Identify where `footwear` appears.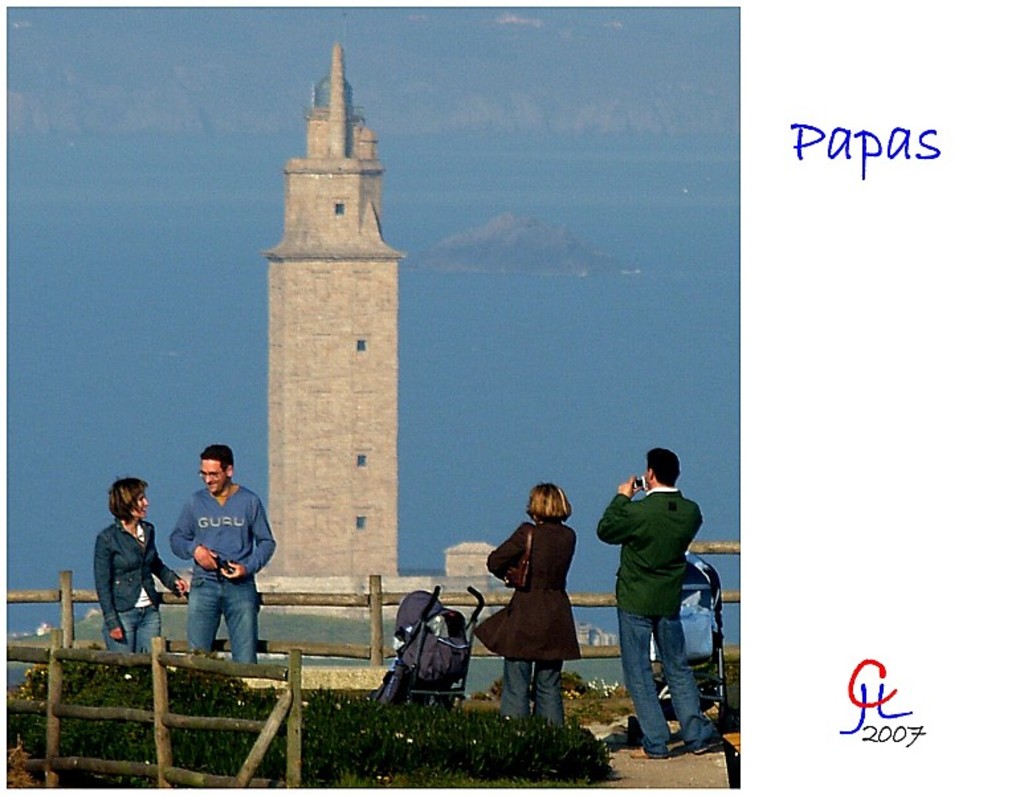
Appears at [x1=629, y1=749, x2=662, y2=759].
